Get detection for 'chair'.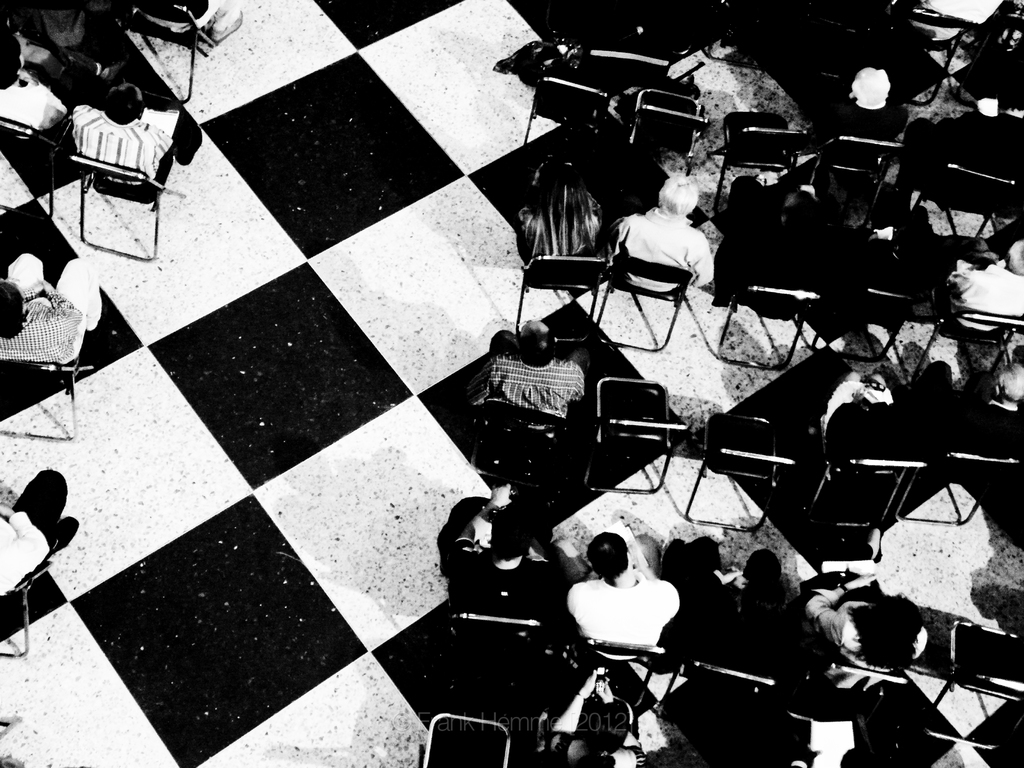
Detection: 711/284/820/366.
